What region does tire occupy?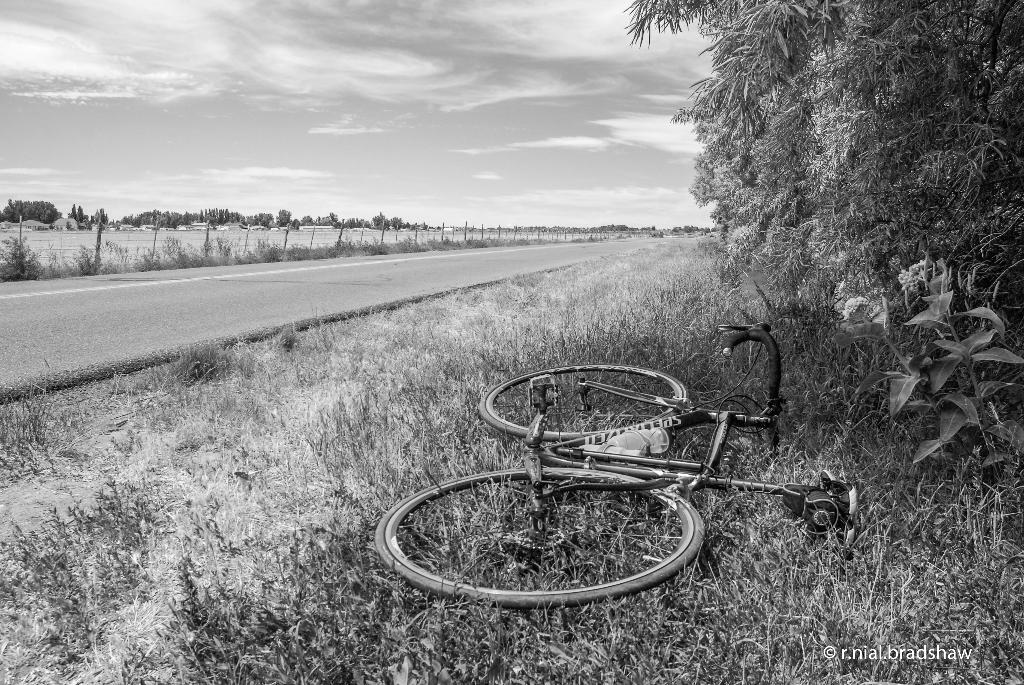
477/362/689/435.
